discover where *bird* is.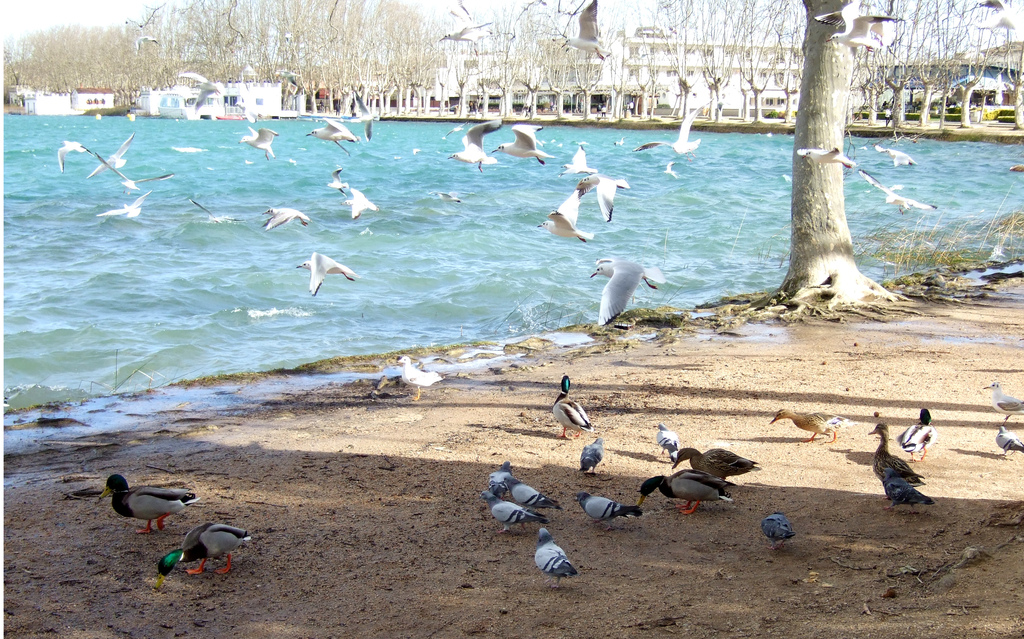
Discovered at detection(645, 473, 740, 504).
